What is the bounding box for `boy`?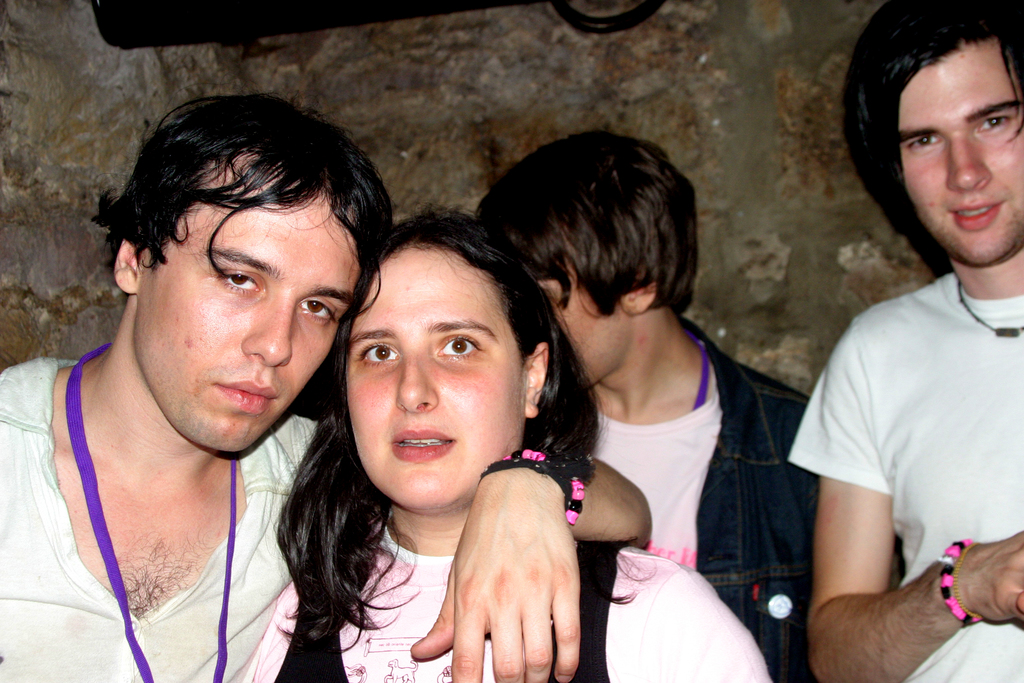
<region>475, 133, 902, 682</region>.
